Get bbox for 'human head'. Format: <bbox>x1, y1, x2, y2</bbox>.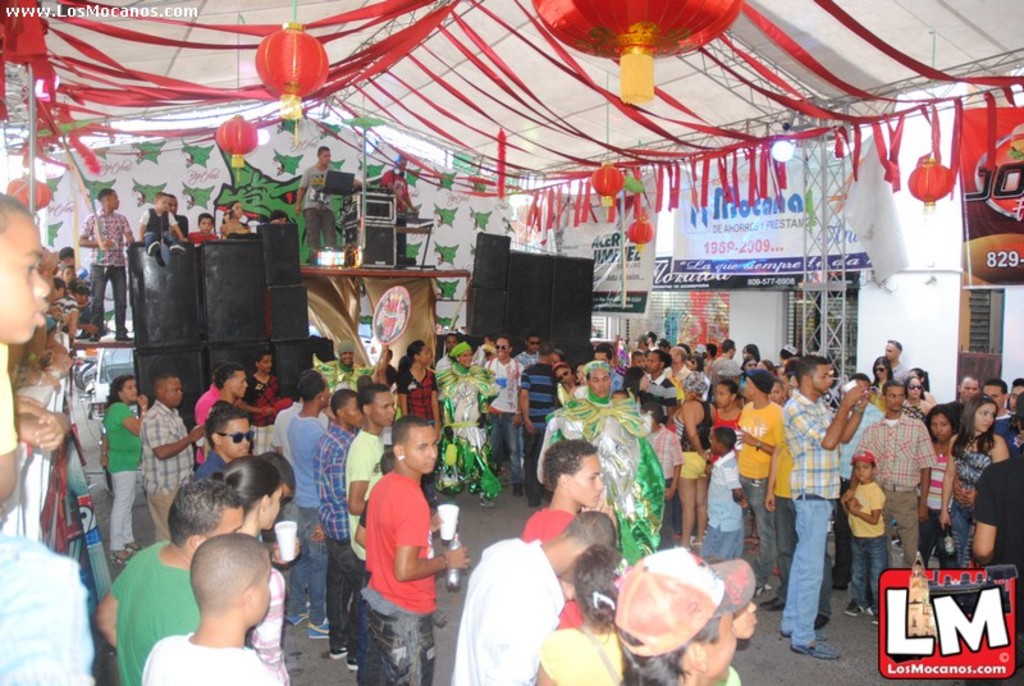
<bbox>219, 451, 282, 530</bbox>.
